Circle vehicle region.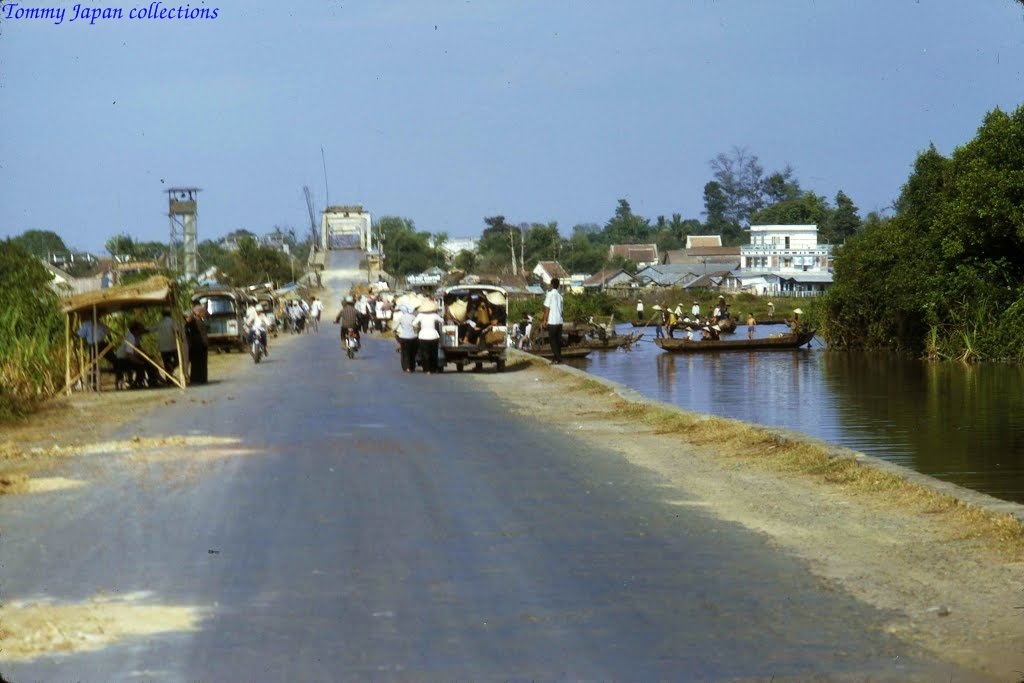
Region: (251, 288, 278, 326).
